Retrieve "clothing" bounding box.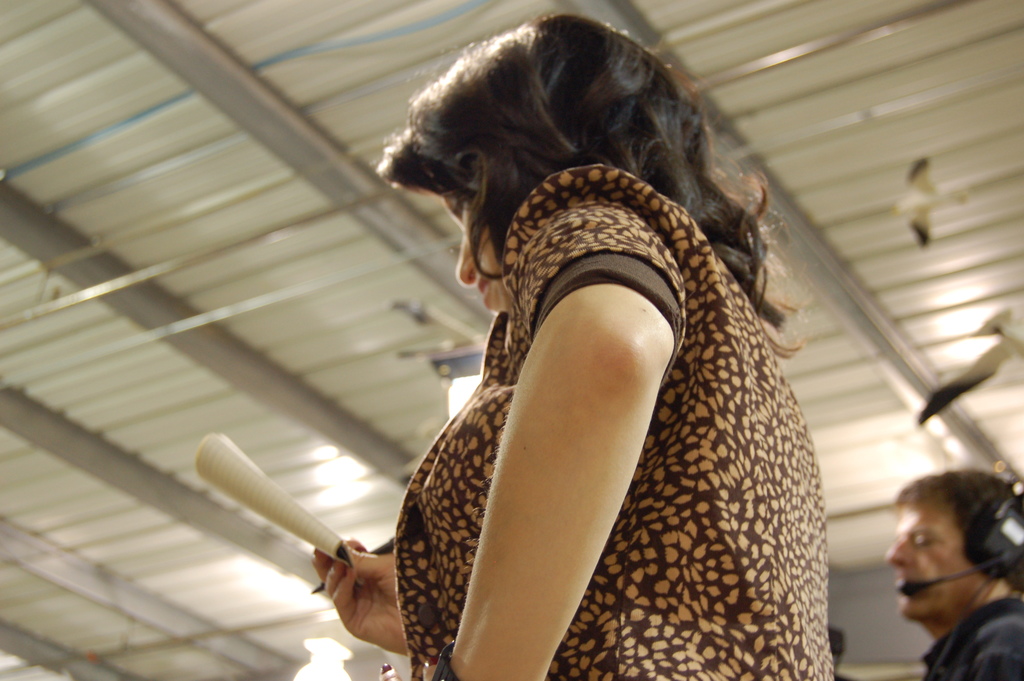
Bounding box: (left=268, top=129, right=856, bottom=680).
